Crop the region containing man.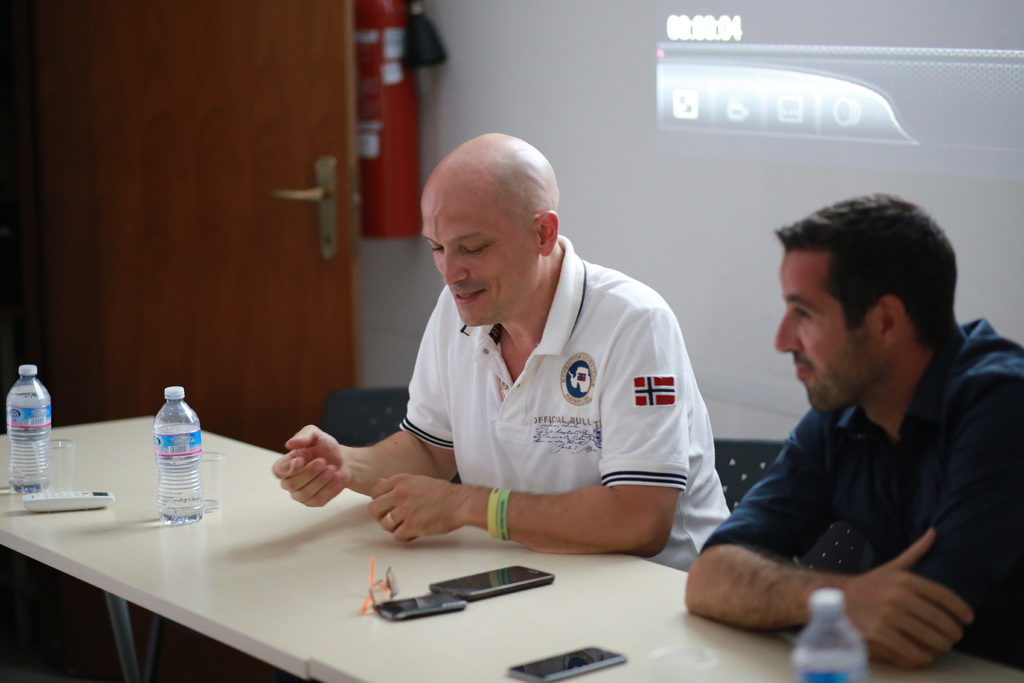
Crop region: [689, 193, 1016, 652].
